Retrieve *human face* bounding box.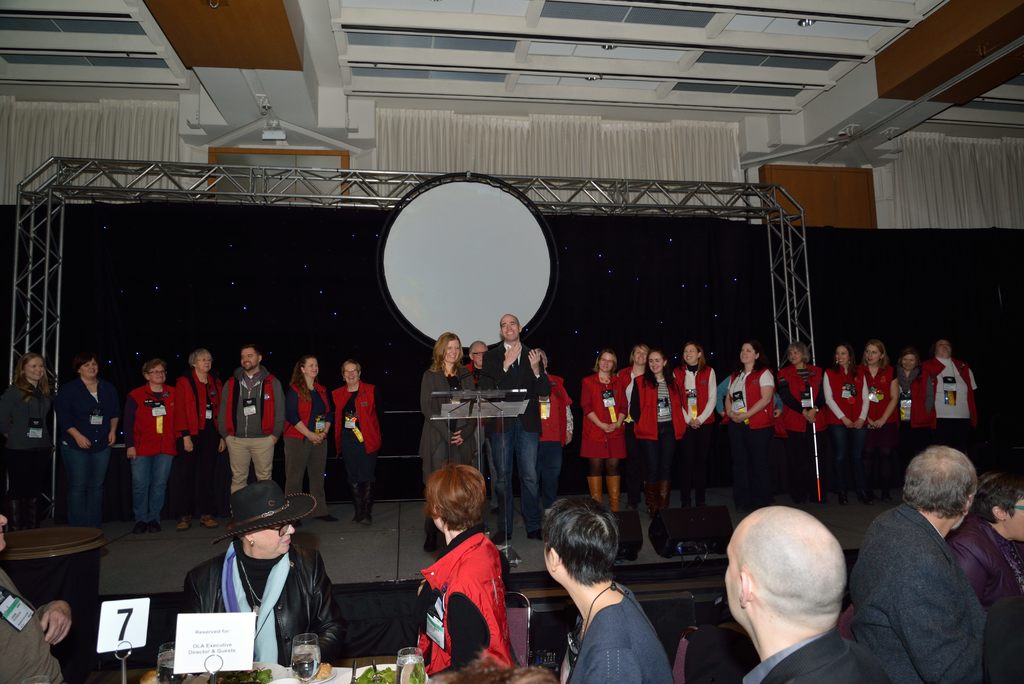
Bounding box: <box>196,352,213,372</box>.
